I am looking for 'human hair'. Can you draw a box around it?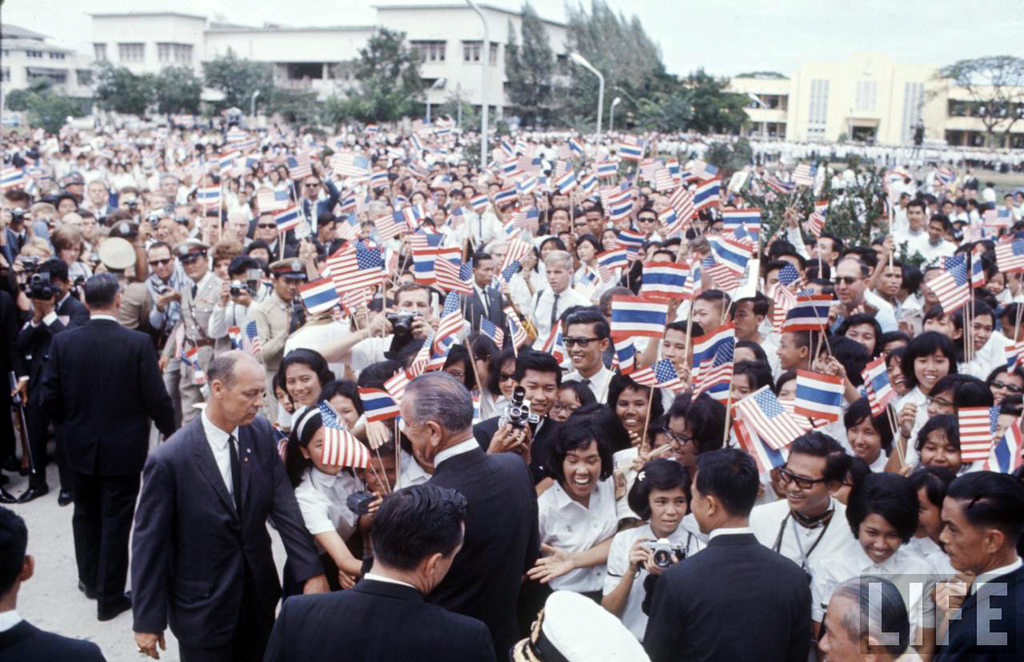
Sure, the bounding box is {"x1": 576, "y1": 406, "x2": 611, "y2": 431}.
